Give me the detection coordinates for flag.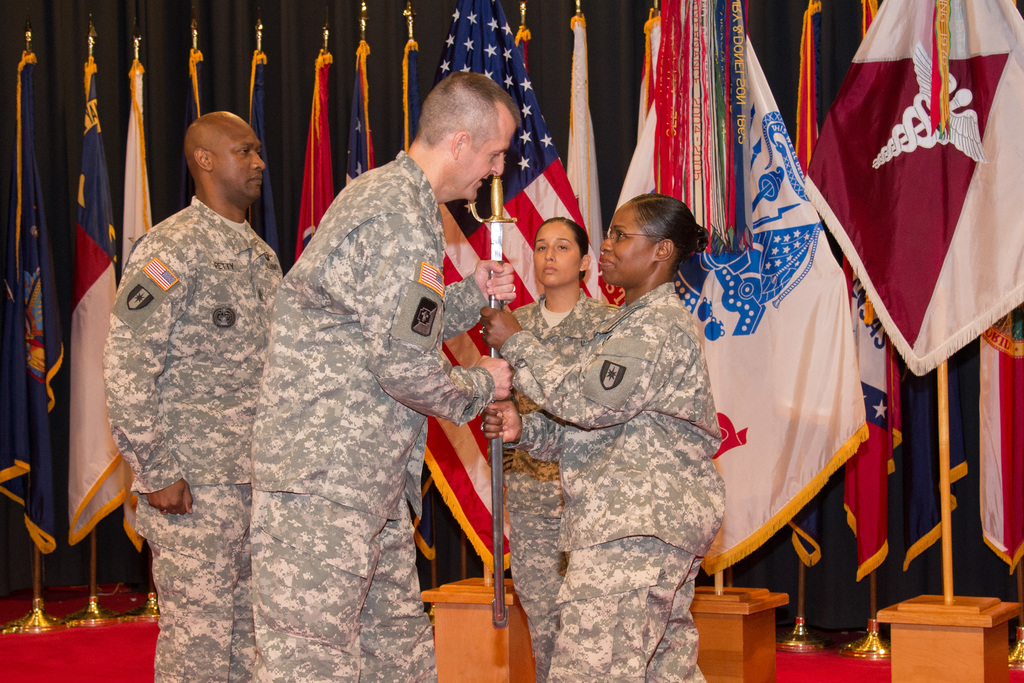
<bbox>0, 47, 63, 557</bbox>.
